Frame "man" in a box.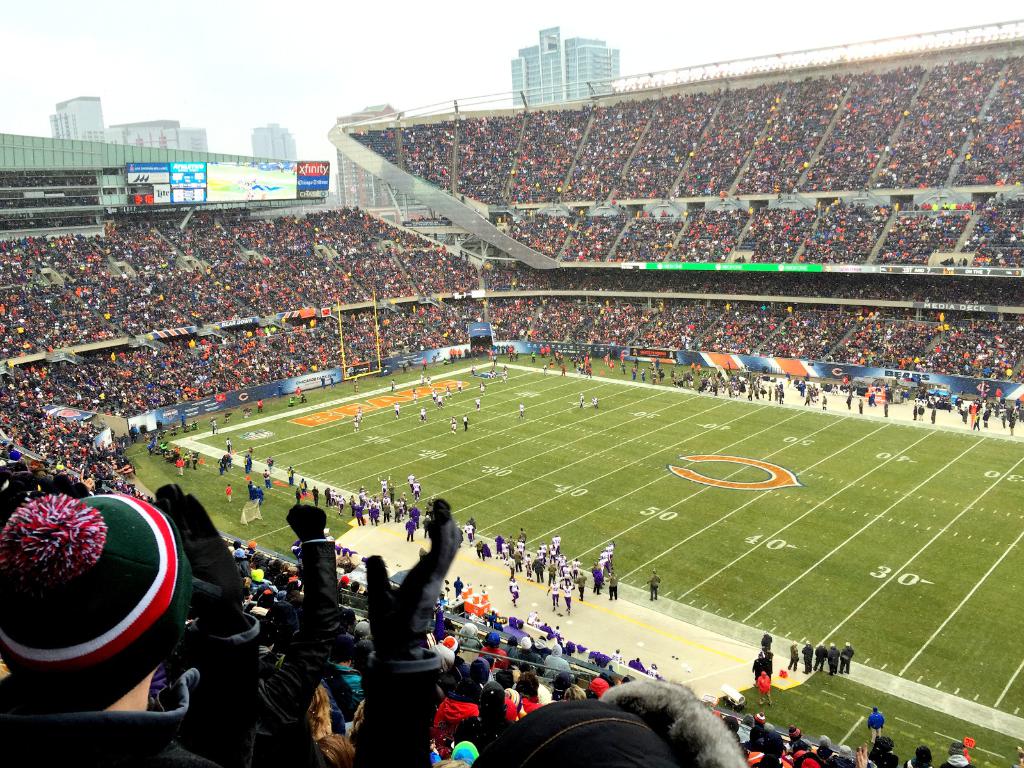
region(608, 570, 619, 600).
